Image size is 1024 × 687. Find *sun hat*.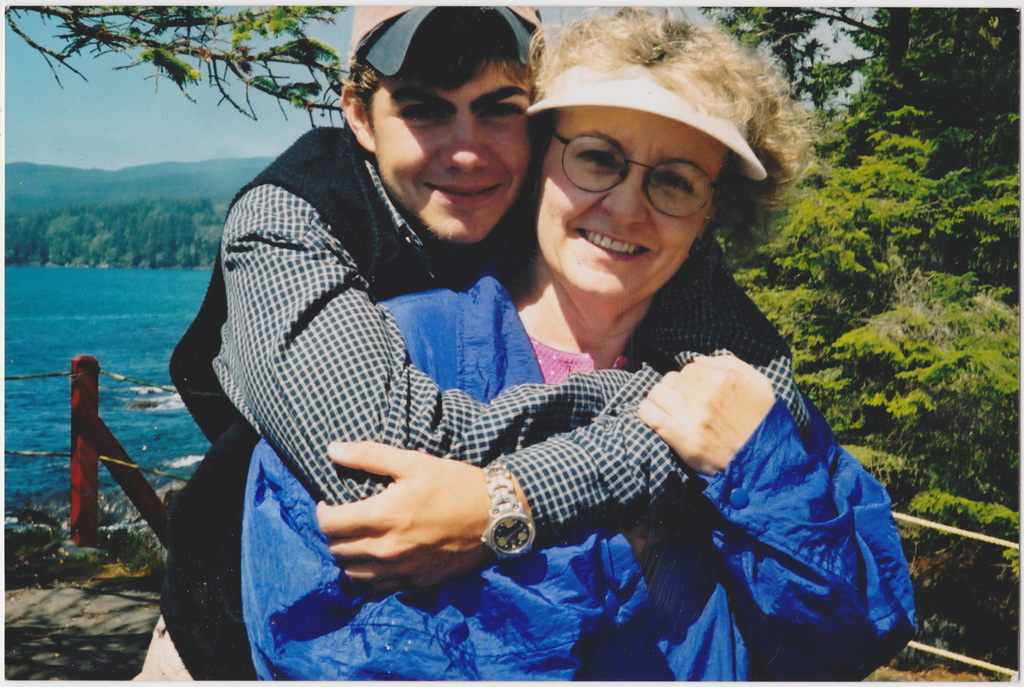
(left=525, top=65, right=770, bottom=185).
